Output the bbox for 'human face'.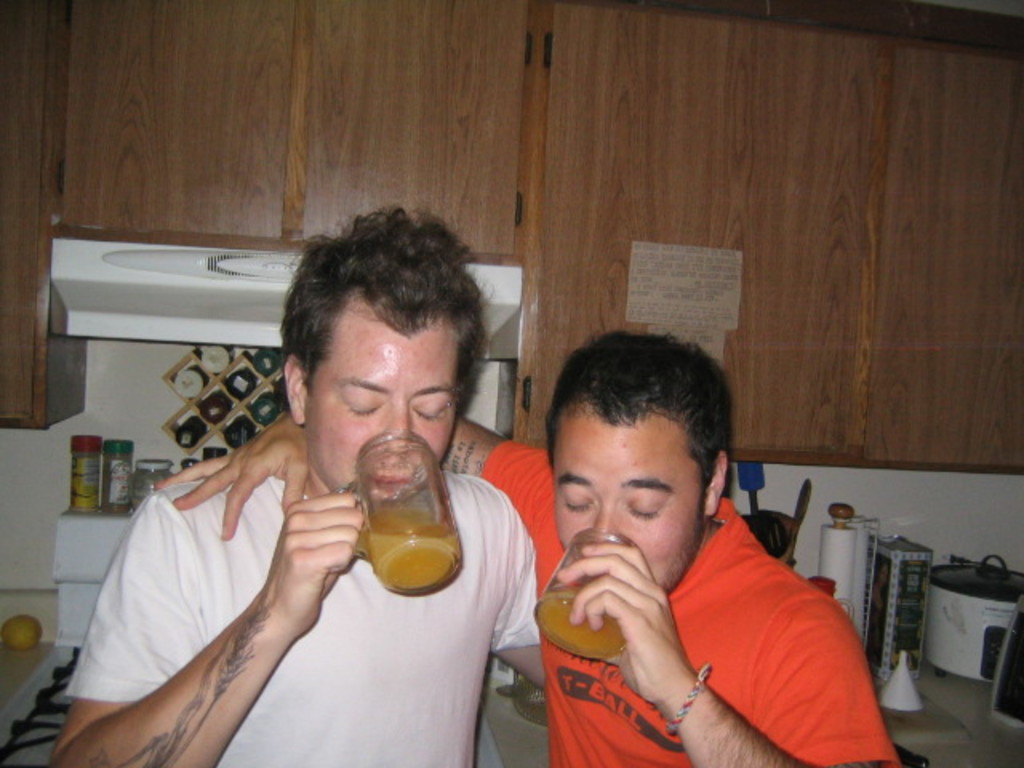
Rect(555, 403, 704, 597).
